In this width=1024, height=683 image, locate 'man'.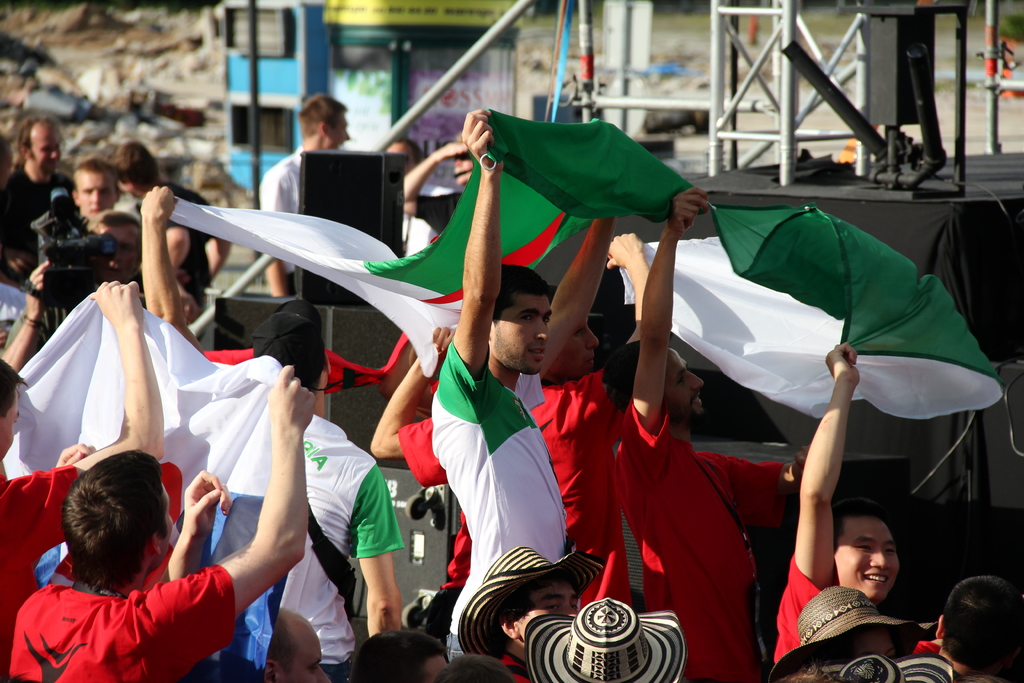
Bounding box: <box>255,83,343,299</box>.
